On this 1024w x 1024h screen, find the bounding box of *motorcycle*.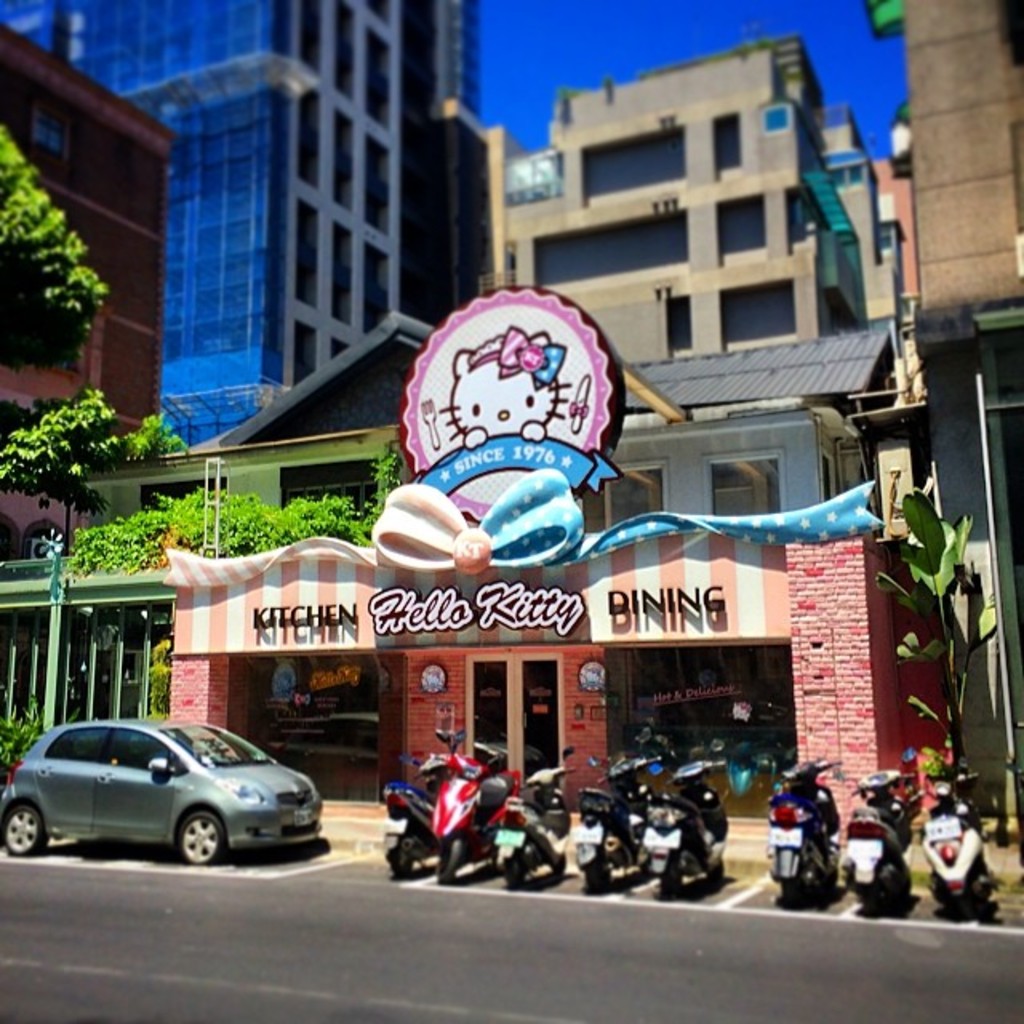
Bounding box: (left=566, top=755, right=658, bottom=893).
